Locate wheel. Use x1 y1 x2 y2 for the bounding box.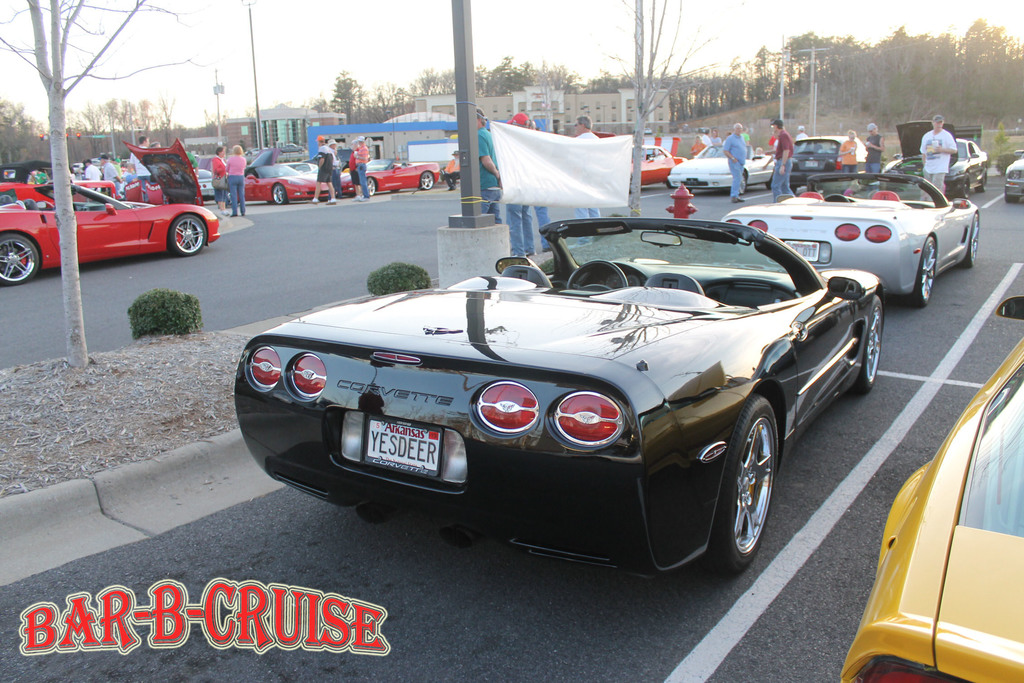
918 239 938 303.
